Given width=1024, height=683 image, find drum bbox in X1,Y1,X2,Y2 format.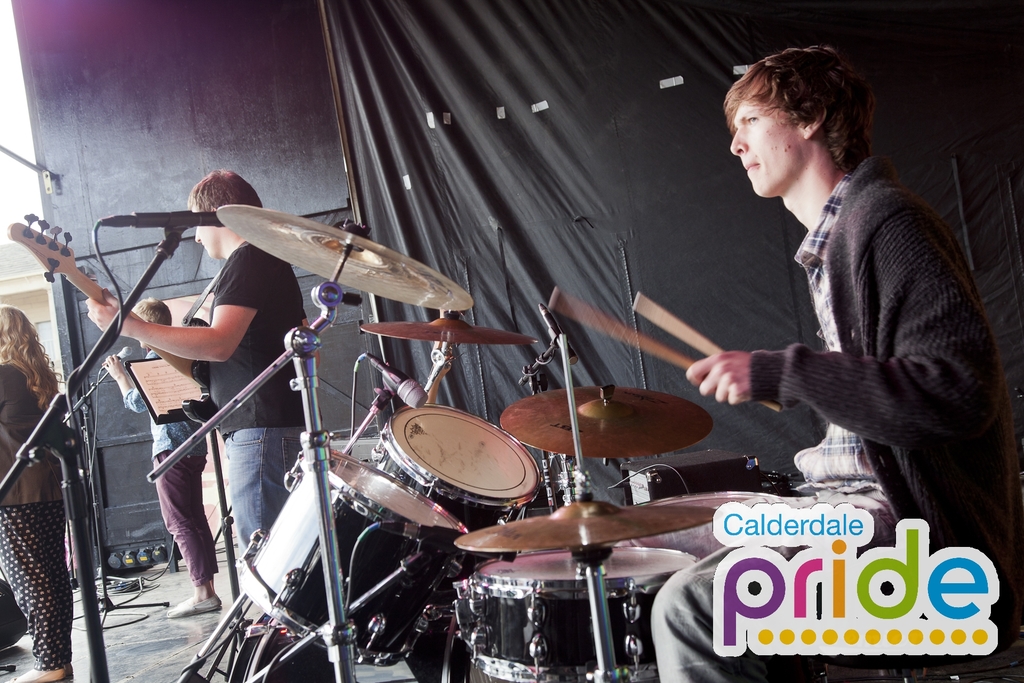
370,404,545,542.
